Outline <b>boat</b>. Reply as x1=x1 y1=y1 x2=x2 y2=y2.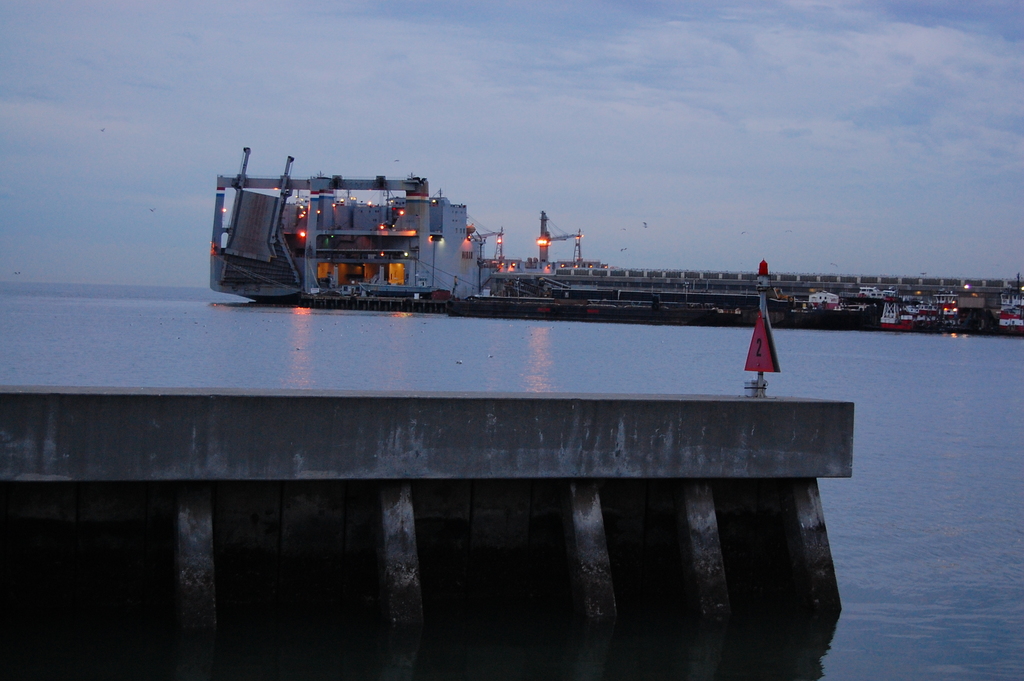
x1=214 y1=147 x2=493 y2=309.
